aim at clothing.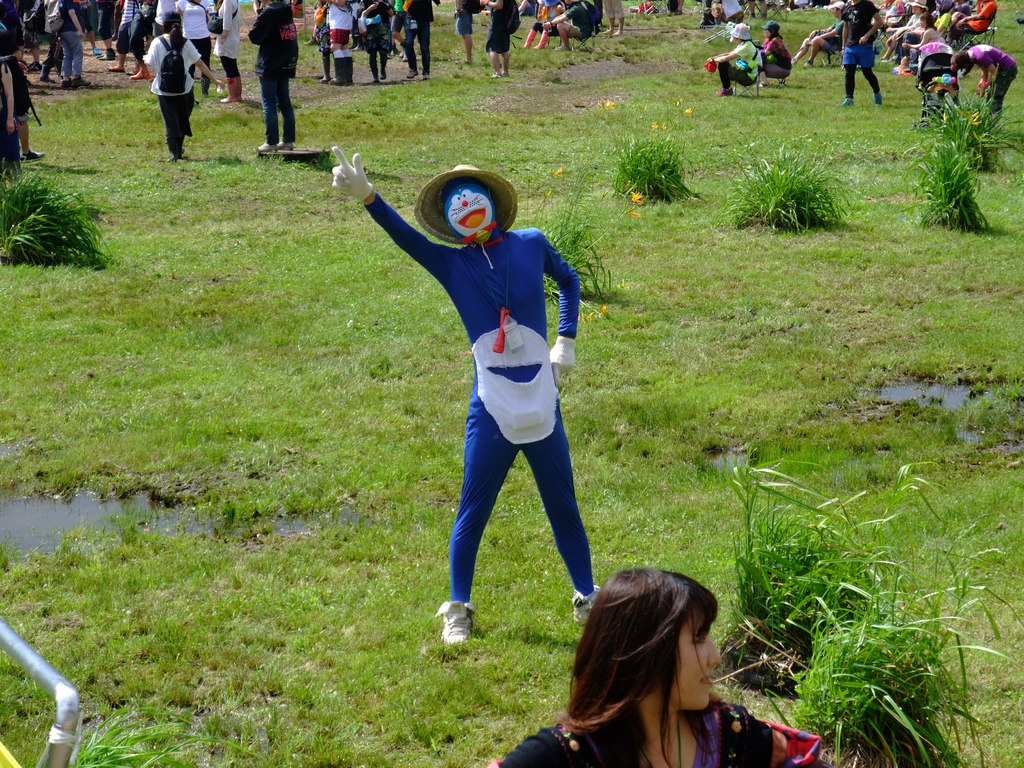
Aimed at rect(820, 19, 849, 48).
